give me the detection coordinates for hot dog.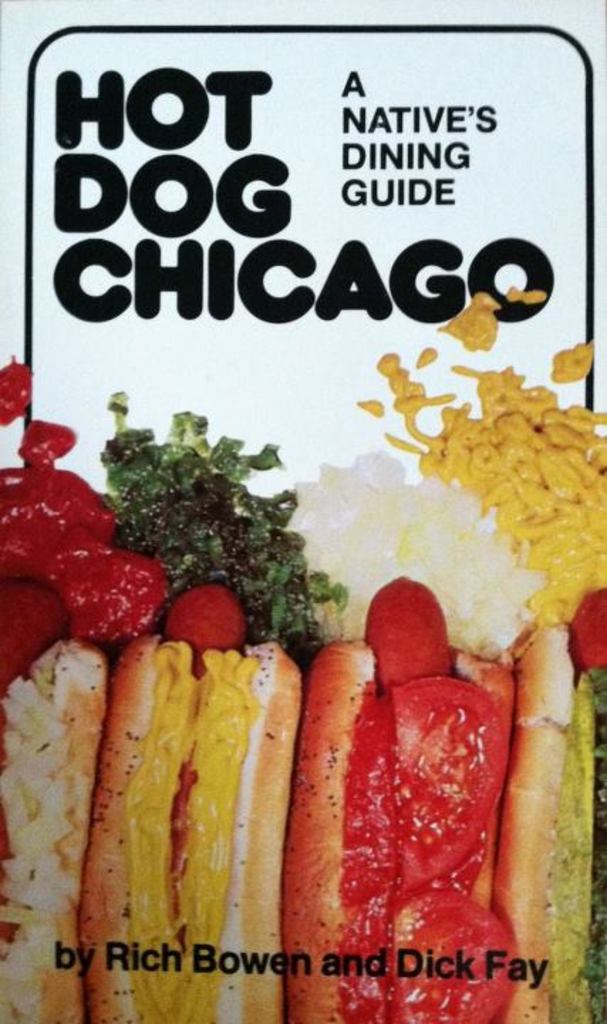
region(81, 587, 301, 1023).
